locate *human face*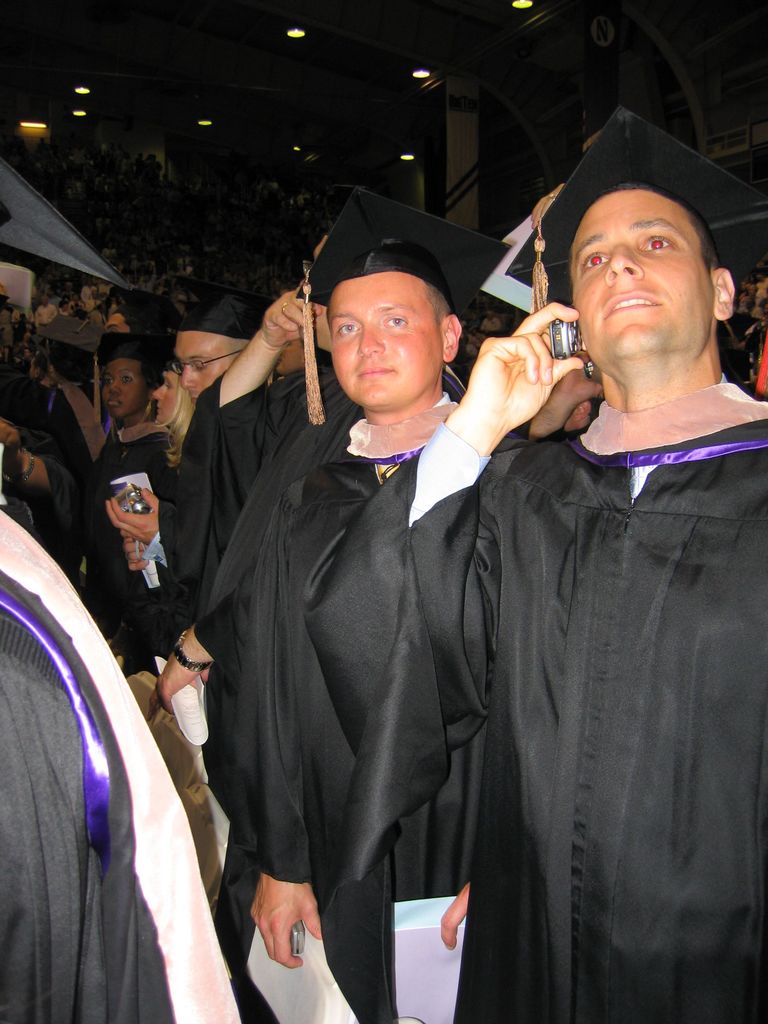
rect(102, 356, 143, 417)
